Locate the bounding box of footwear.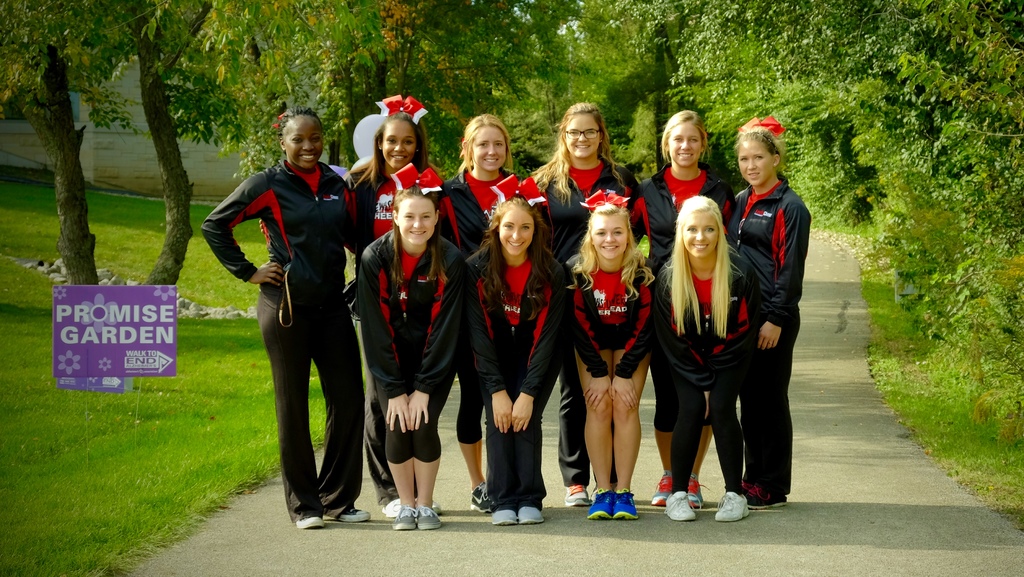
Bounding box: l=385, t=499, r=400, b=517.
